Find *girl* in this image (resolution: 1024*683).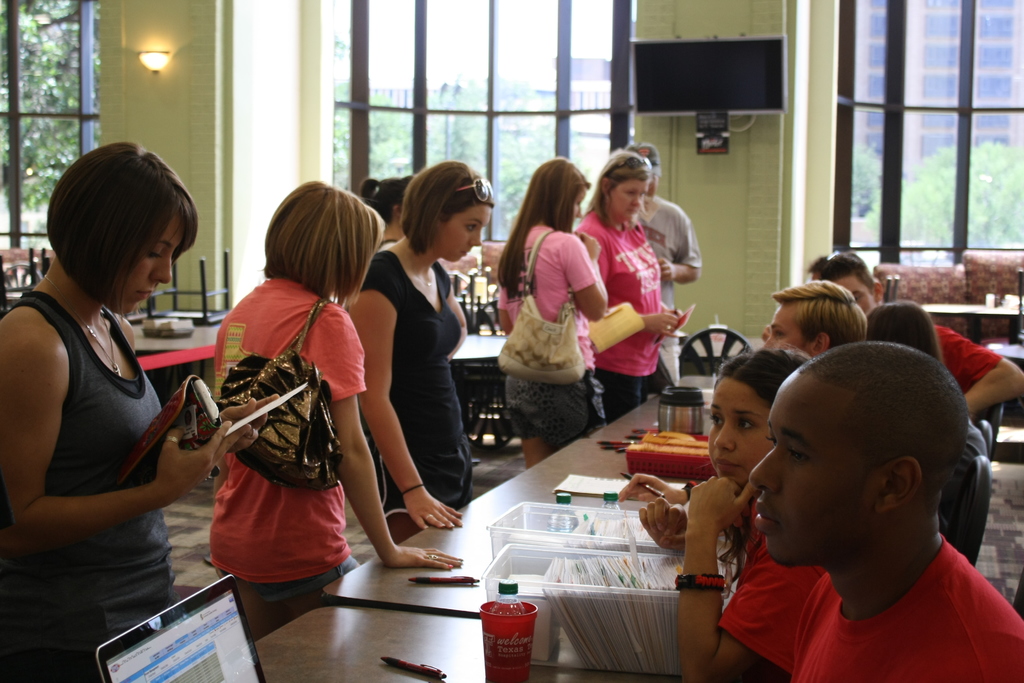
639 348 840 682.
